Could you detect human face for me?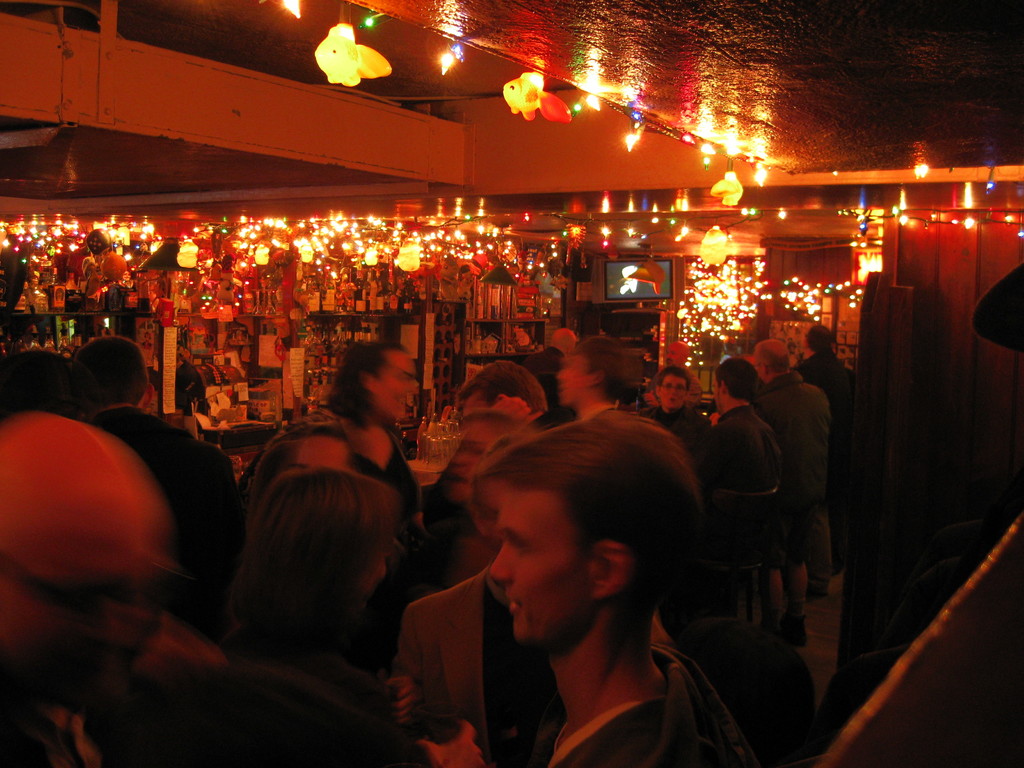
Detection result: select_region(659, 375, 687, 405).
